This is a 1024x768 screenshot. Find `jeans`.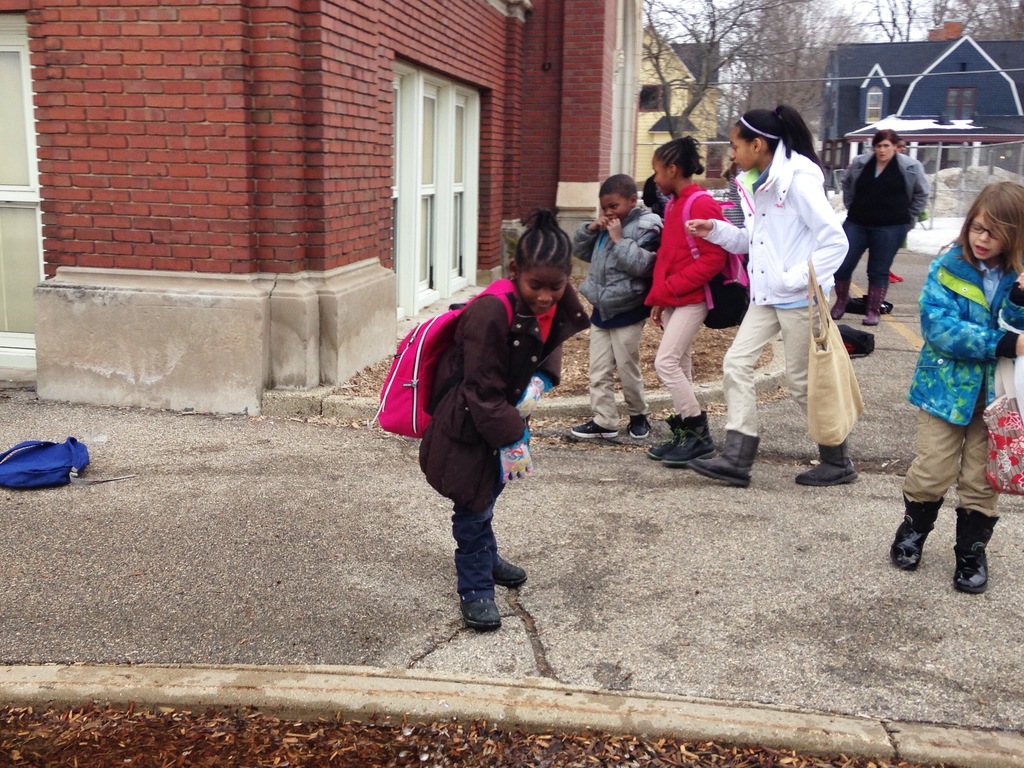
Bounding box: 715,296,812,449.
